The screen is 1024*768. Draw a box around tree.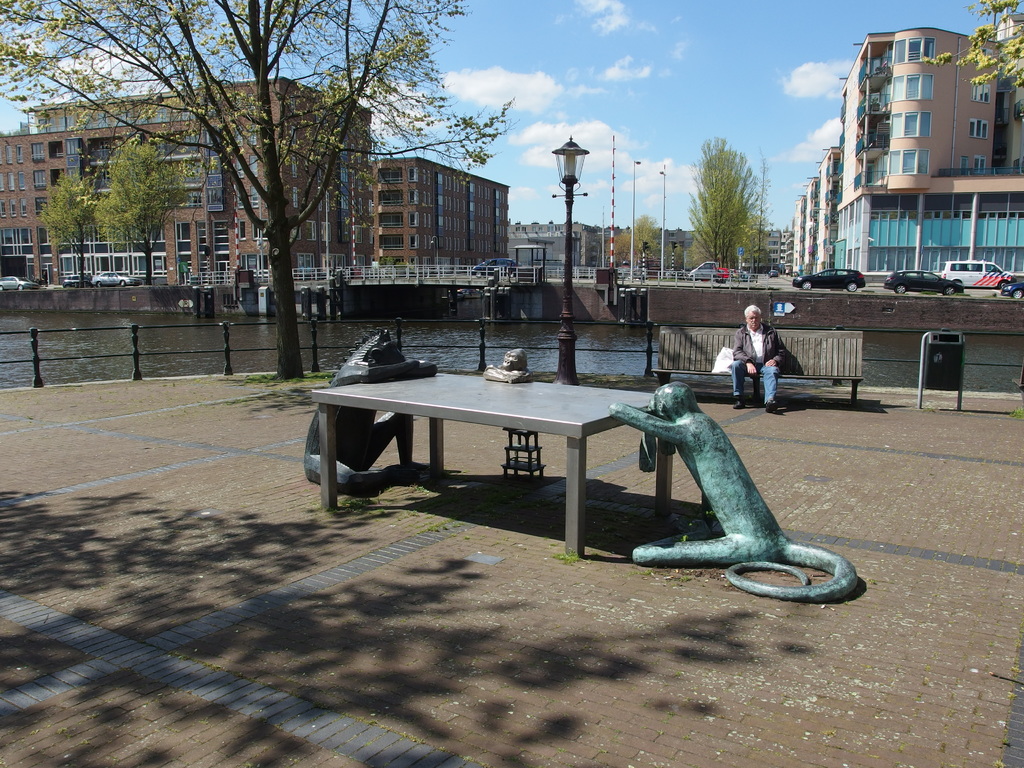
0 0 523 392.
